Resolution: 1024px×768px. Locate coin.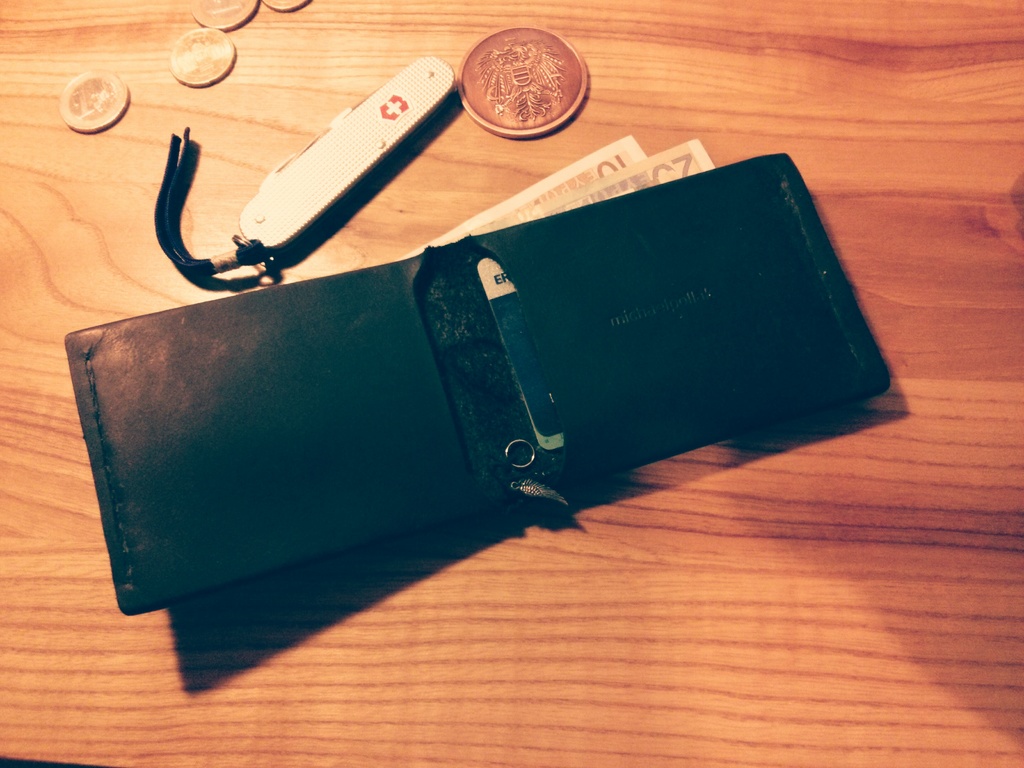
[left=189, top=0, right=257, bottom=33].
